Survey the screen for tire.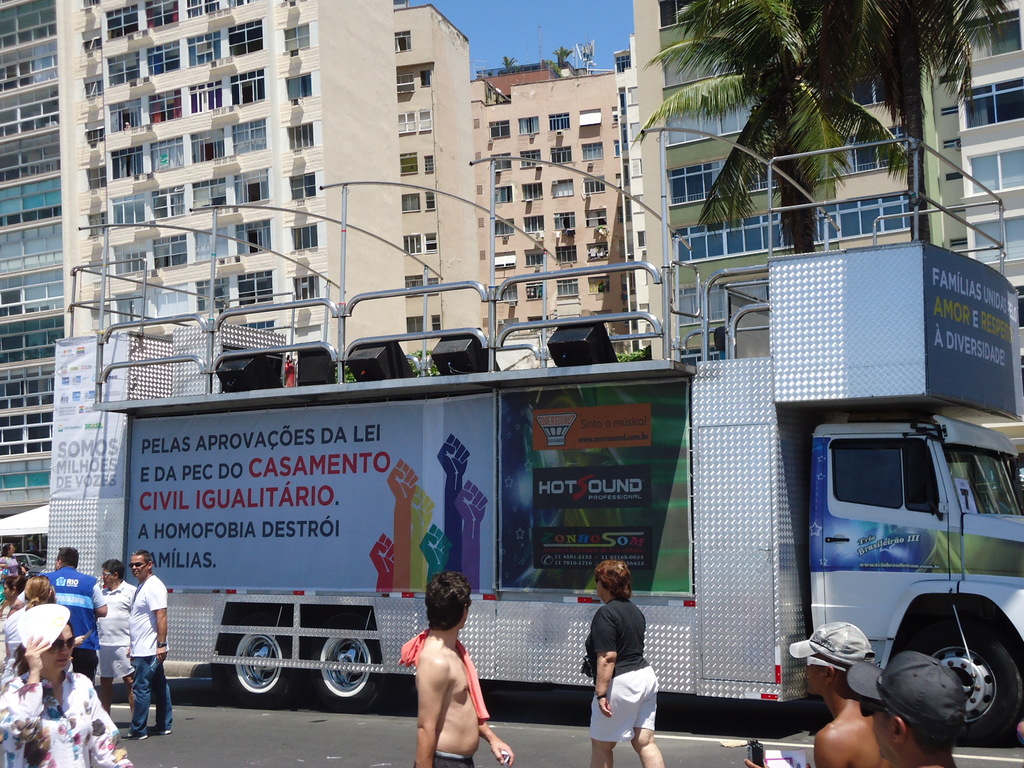
Survey found: 218/620/307/706.
